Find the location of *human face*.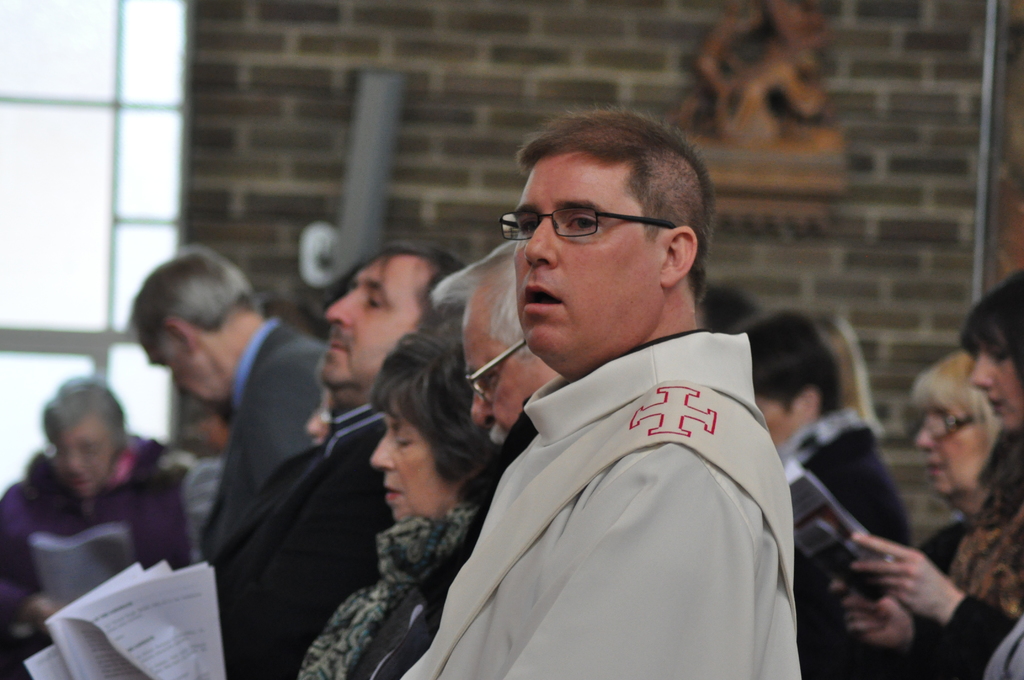
Location: rect(968, 330, 1023, 435).
